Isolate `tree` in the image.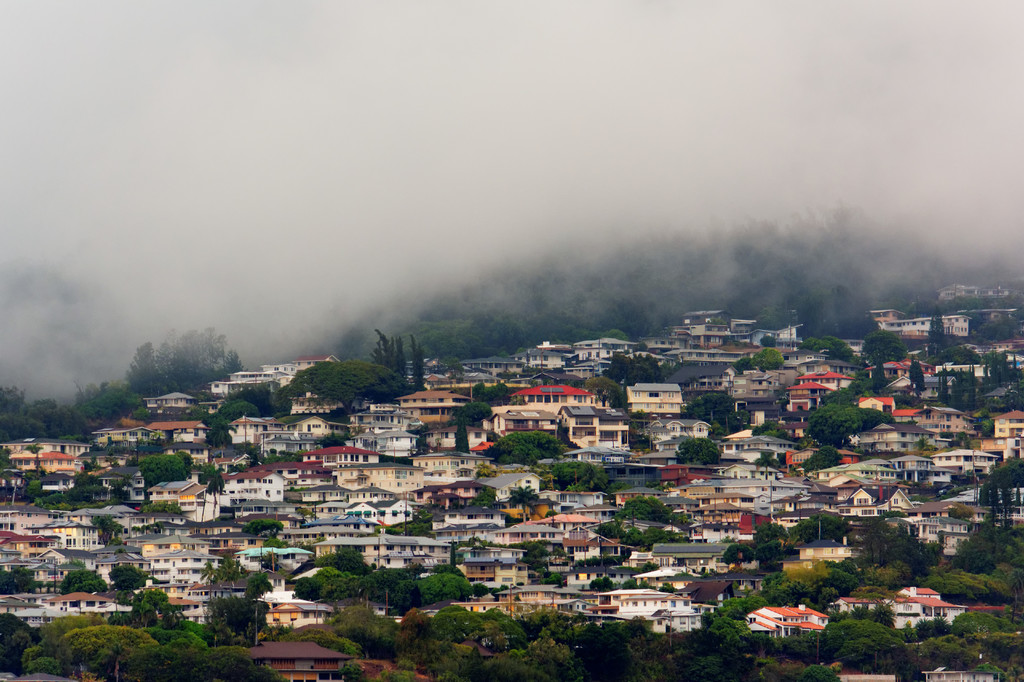
Isolated region: [x1=382, y1=336, x2=396, y2=368].
